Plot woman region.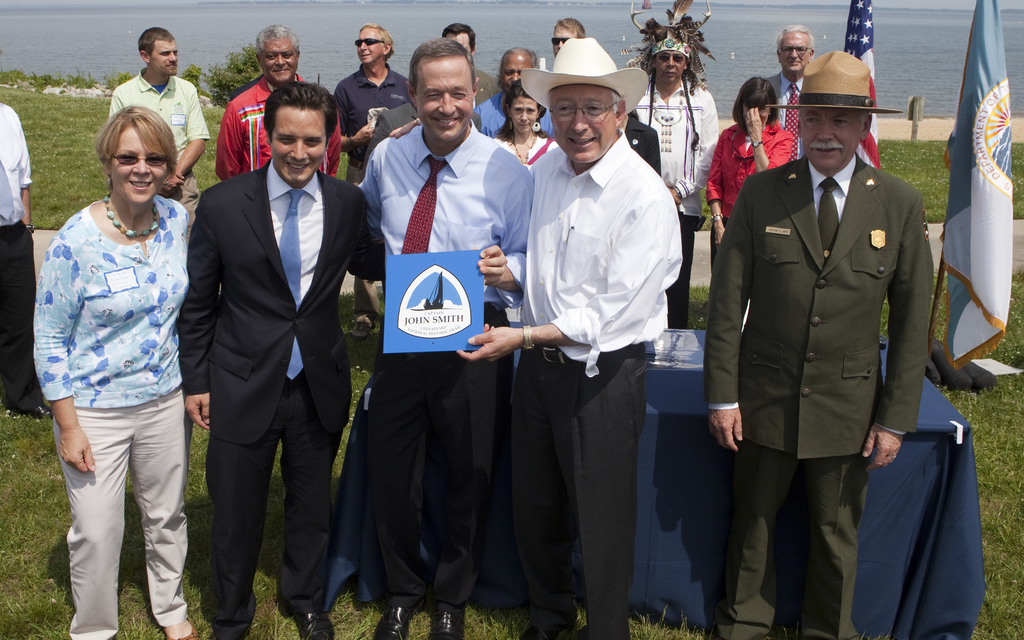
Plotted at region(492, 77, 559, 172).
